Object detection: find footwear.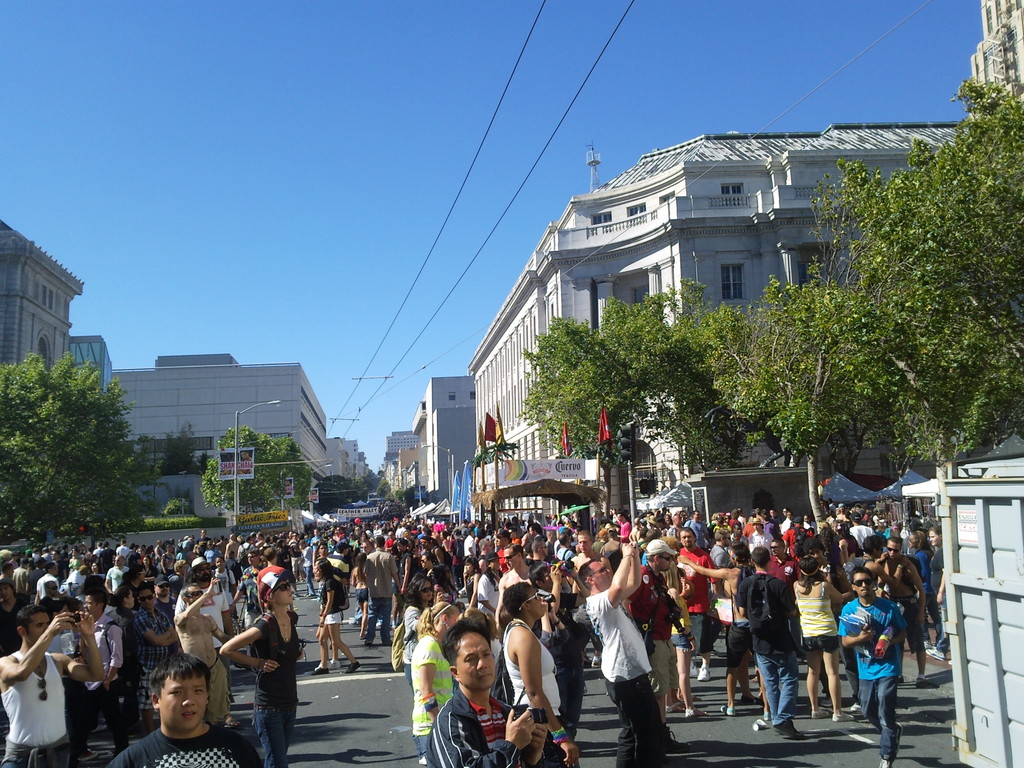
{"x1": 877, "y1": 755, "x2": 890, "y2": 767}.
